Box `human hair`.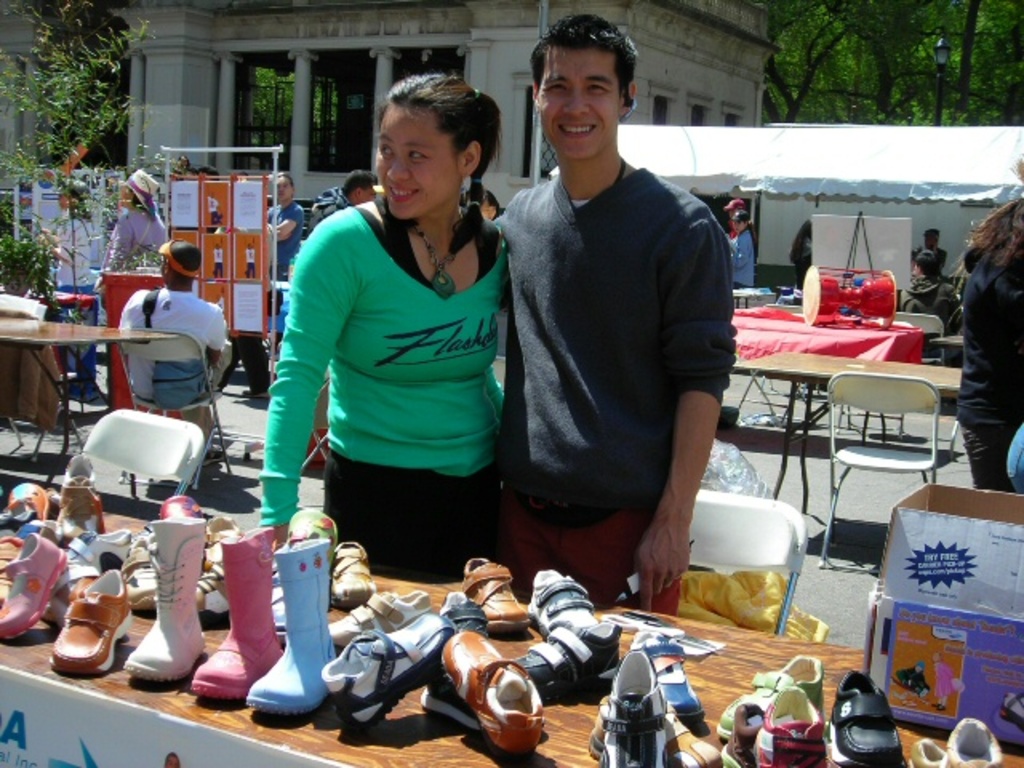
rect(200, 165, 219, 178).
